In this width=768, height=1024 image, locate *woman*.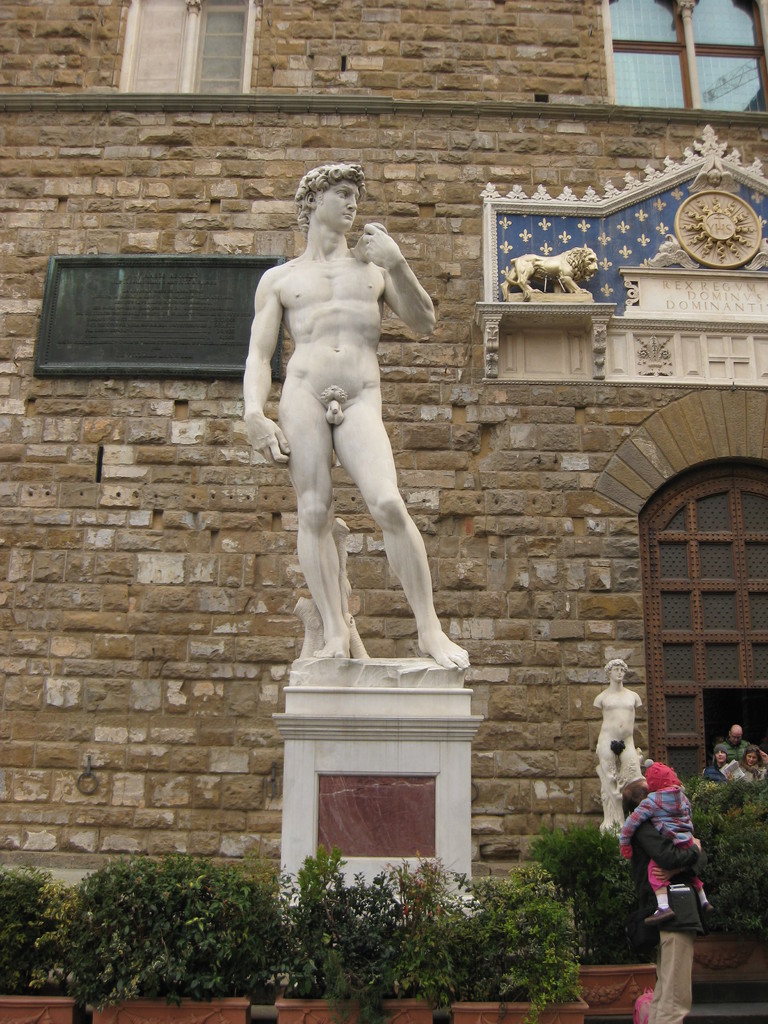
Bounding box: region(726, 749, 767, 785).
